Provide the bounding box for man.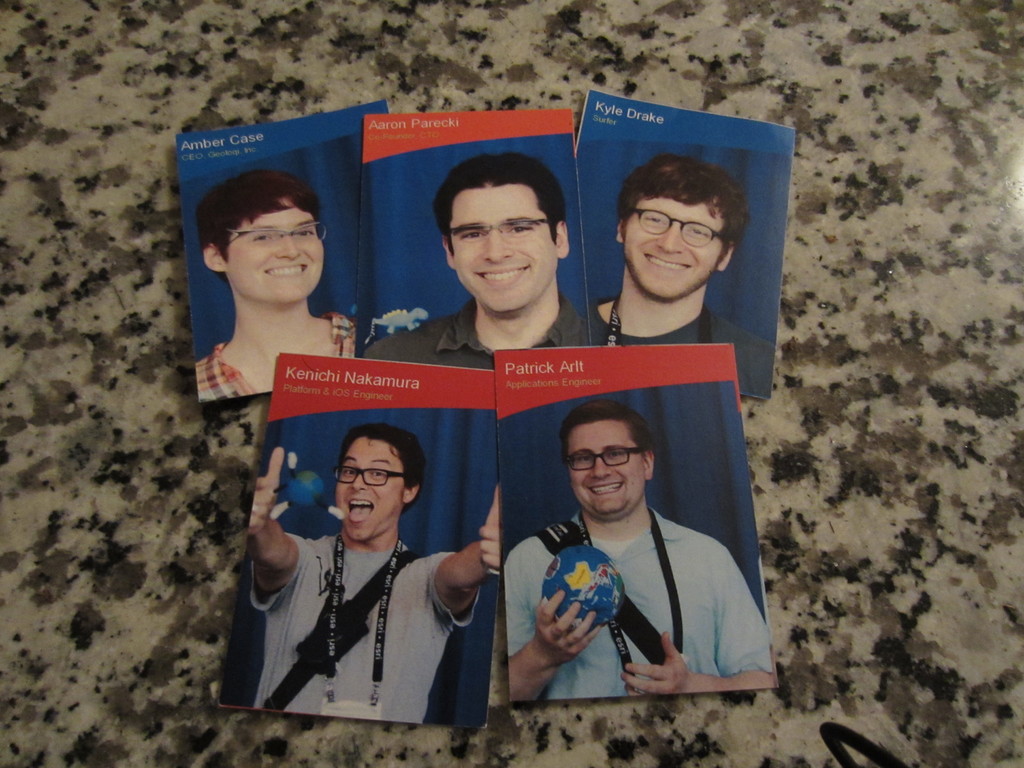
{"x1": 248, "y1": 418, "x2": 501, "y2": 733}.
